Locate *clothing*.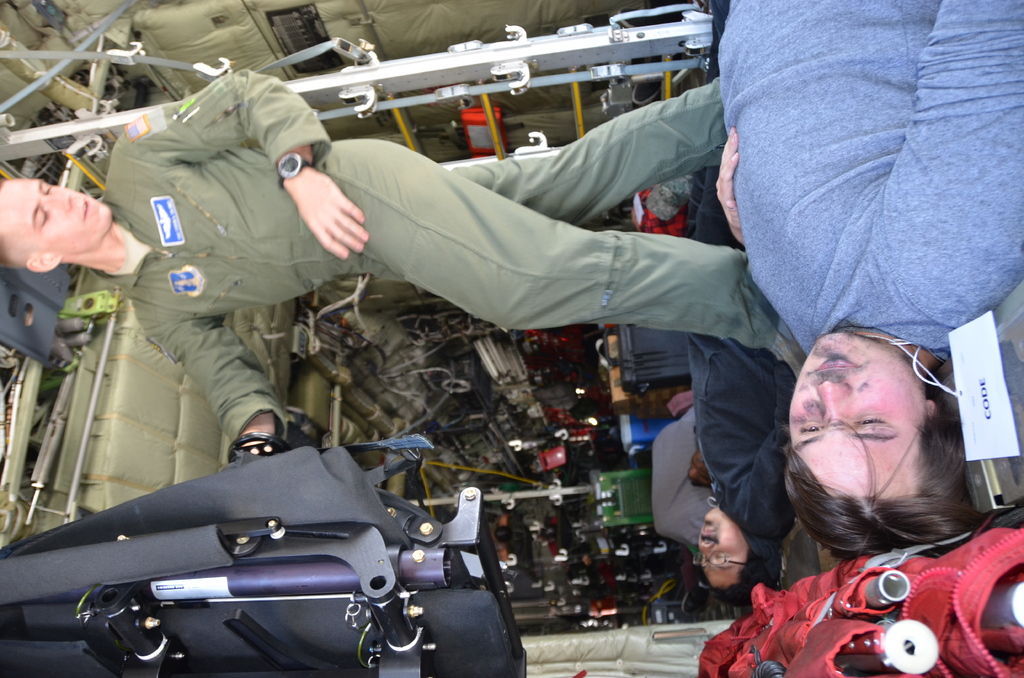
Bounding box: bbox=[86, 65, 796, 442].
